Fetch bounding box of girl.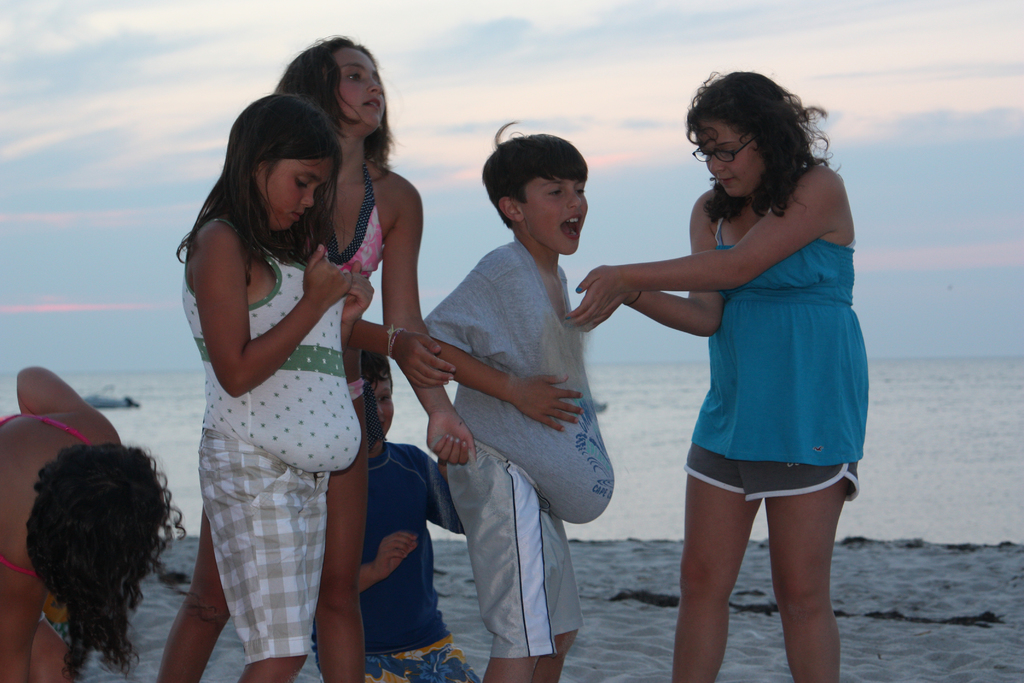
Bbox: [175,97,373,682].
